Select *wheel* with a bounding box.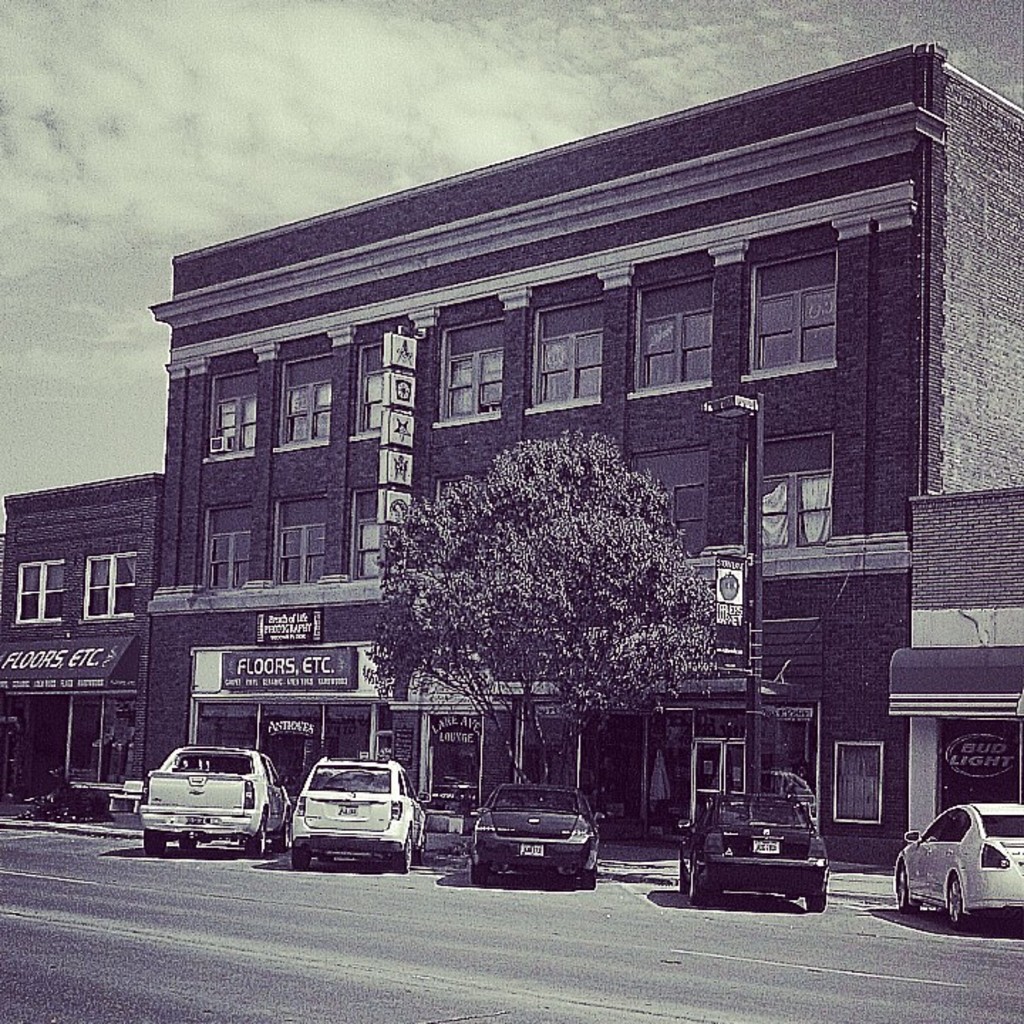
(899,859,922,912).
